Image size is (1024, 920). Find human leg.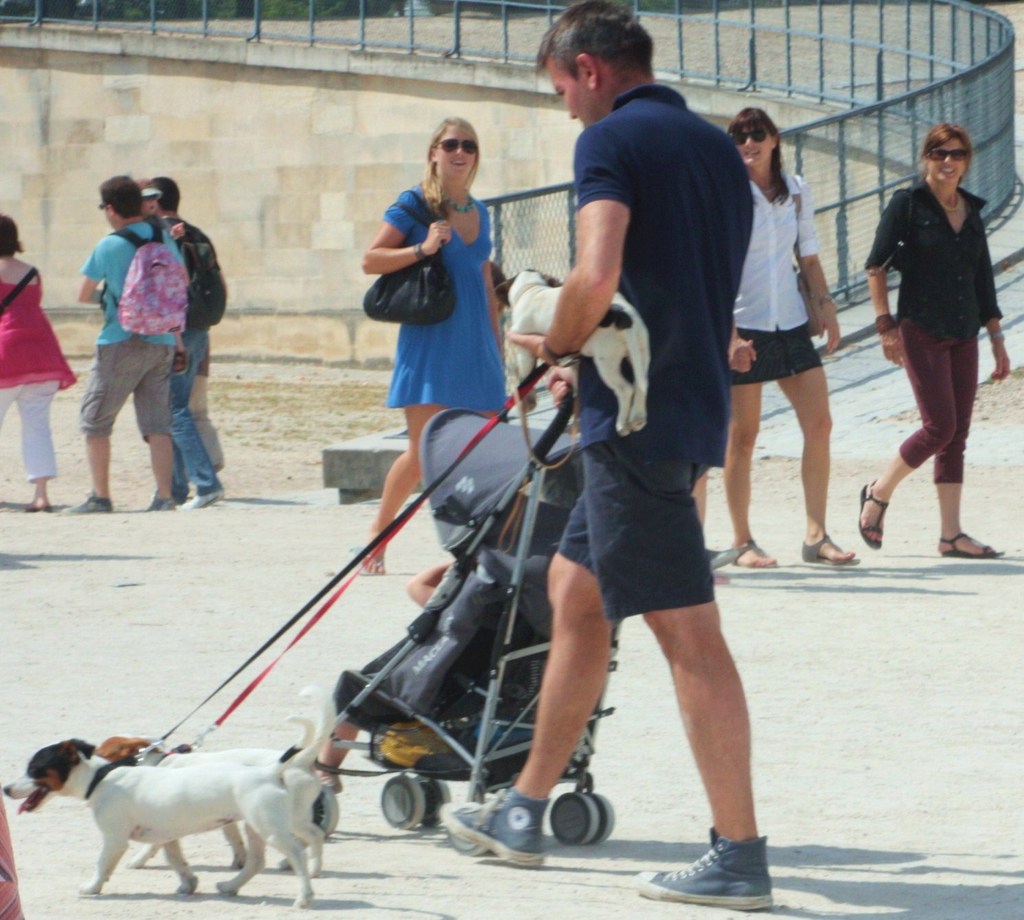
172 321 206 509.
